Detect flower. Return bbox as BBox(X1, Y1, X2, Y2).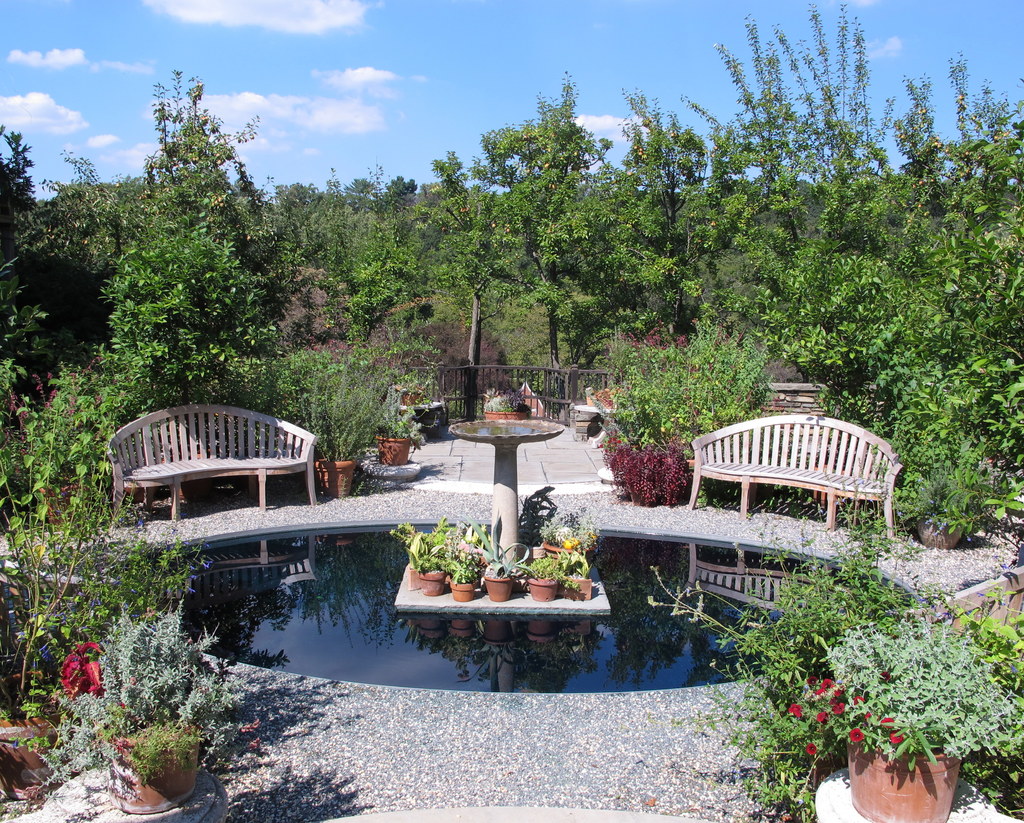
BBox(61, 645, 108, 700).
